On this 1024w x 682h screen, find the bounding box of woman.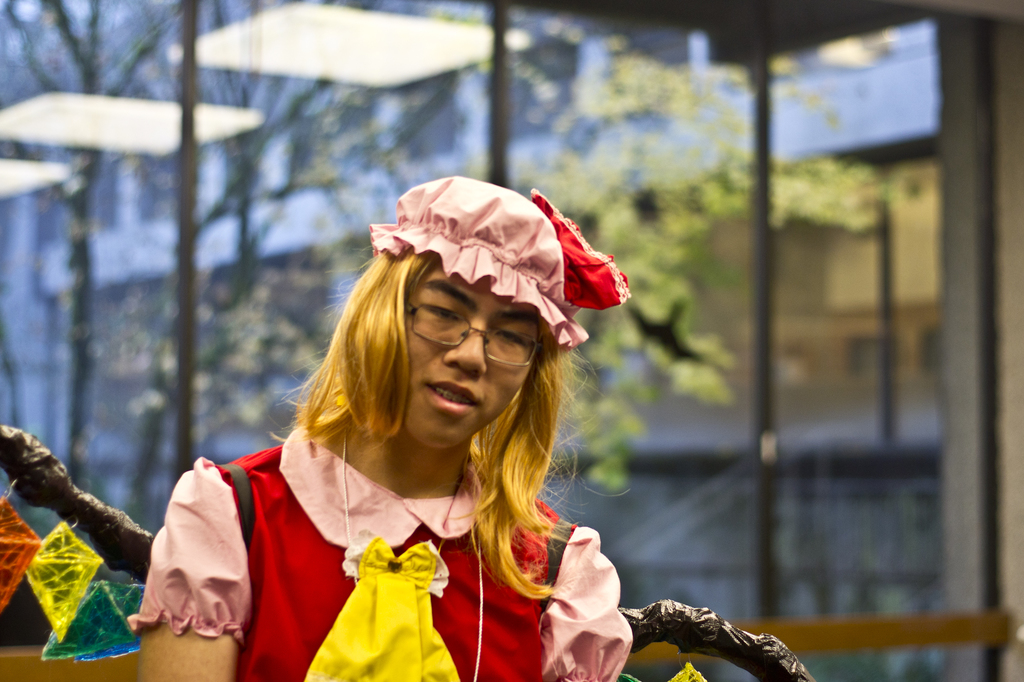
Bounding box: 127,153,760,681.
